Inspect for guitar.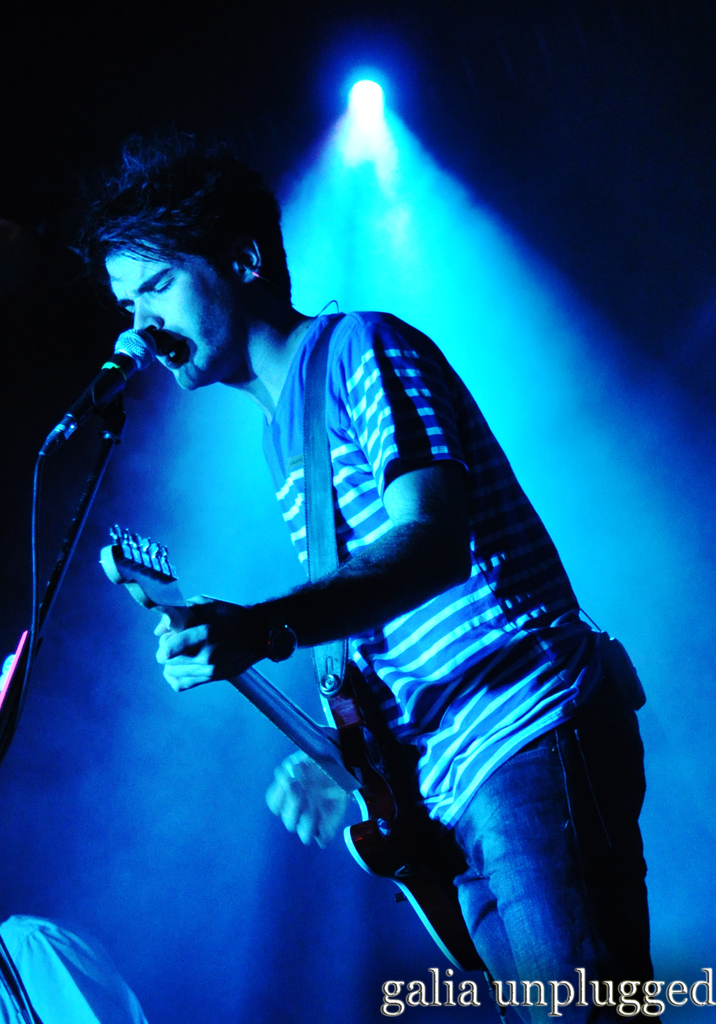
Inspection: (left=94, top=519, right=484, bottom=973).
